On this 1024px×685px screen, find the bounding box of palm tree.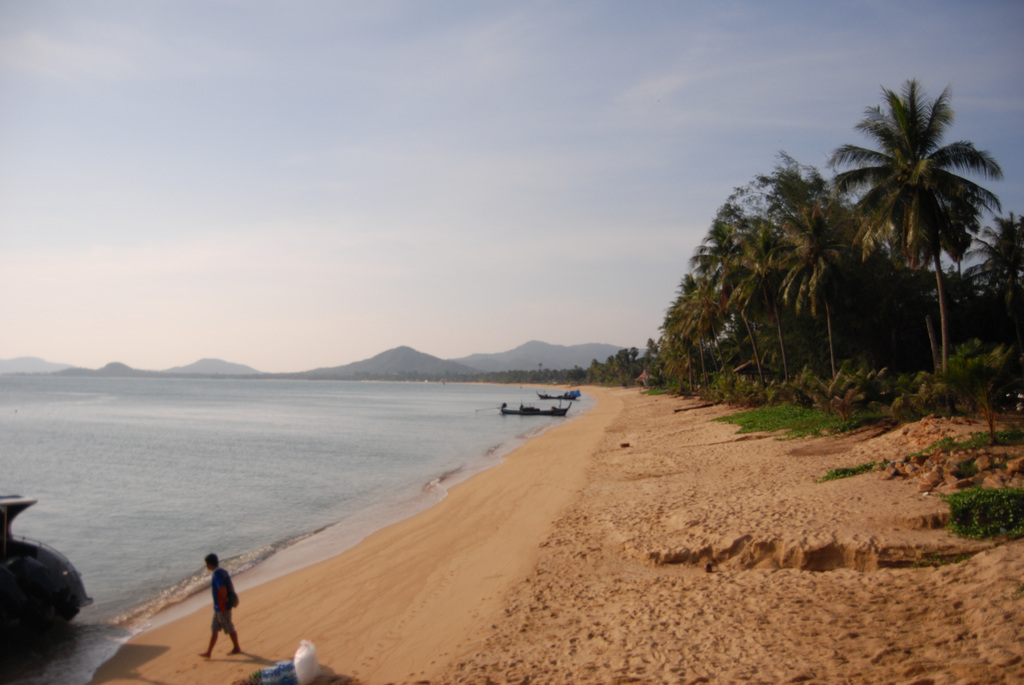
Bounding box: box(833, 89, 1000, 368).
